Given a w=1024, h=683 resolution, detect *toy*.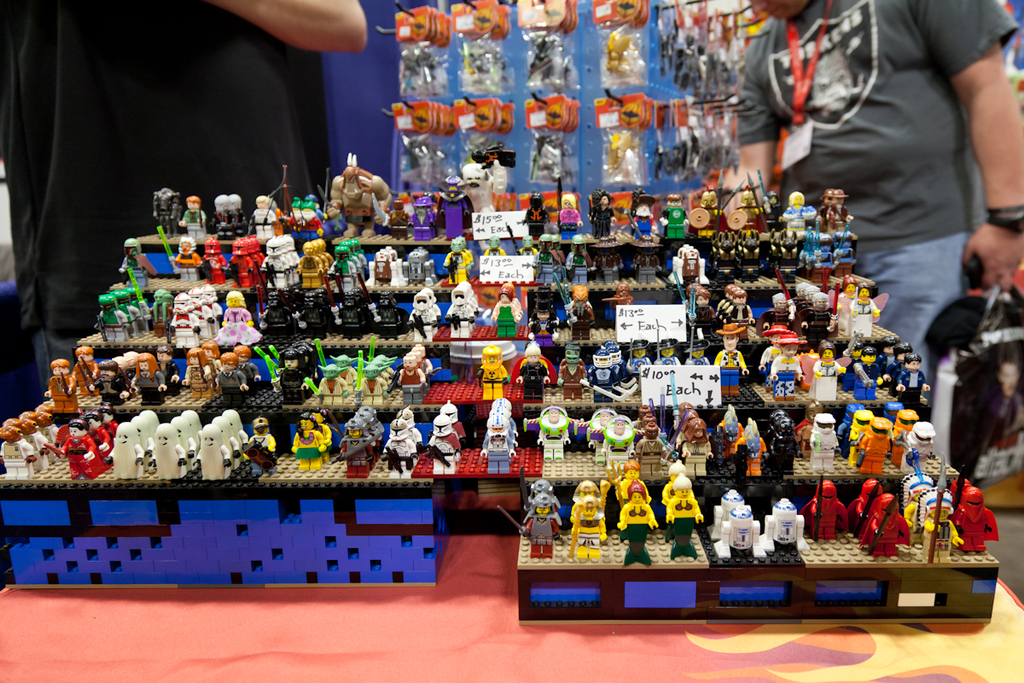
bbox=(427, 397, 464, 443).
